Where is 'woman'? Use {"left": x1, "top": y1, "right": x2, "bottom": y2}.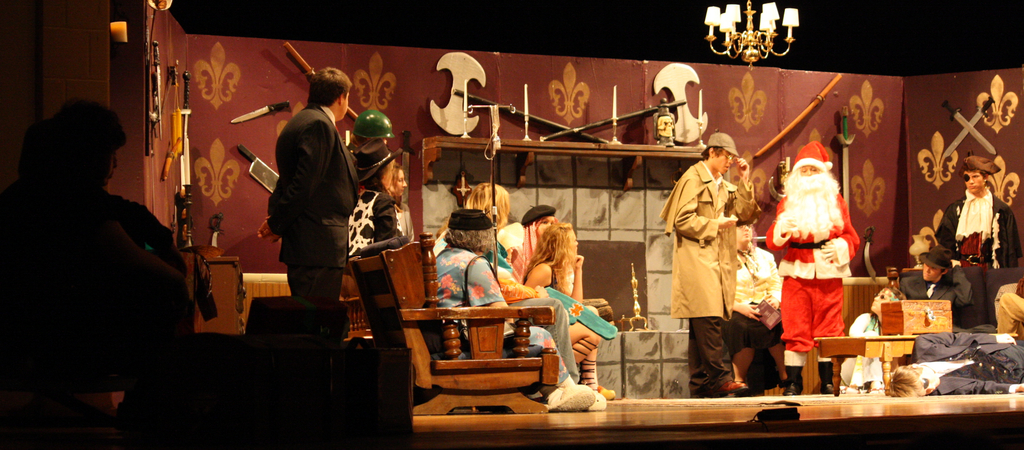
{"left": 522, "top": 218, "right": 616, "bottom": 403}.
